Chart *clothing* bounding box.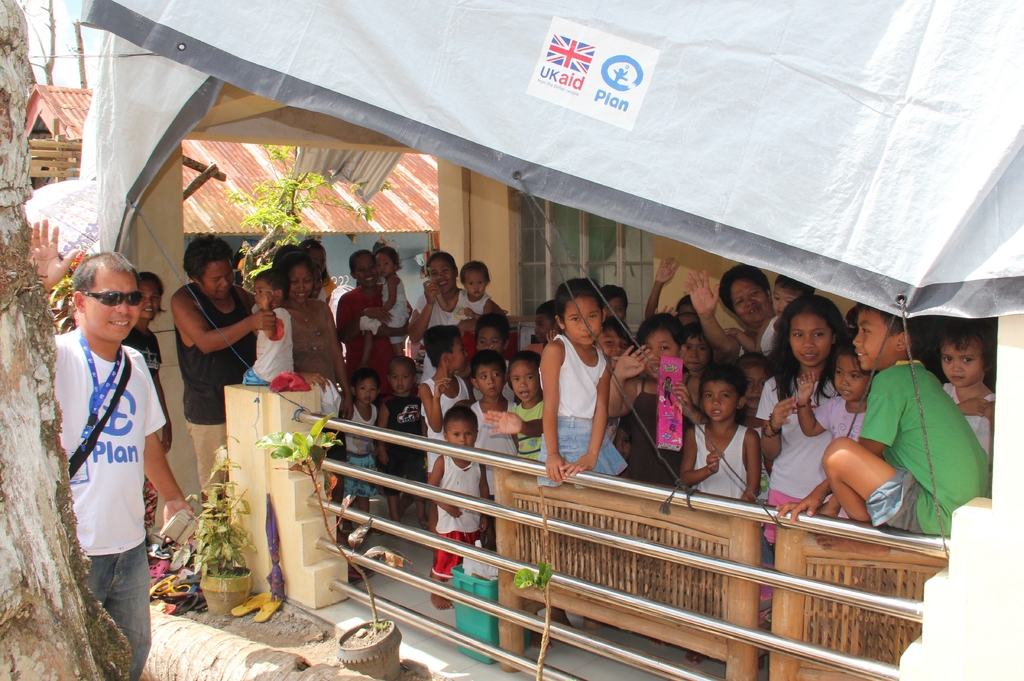
Charted: (120,327,175,527).
